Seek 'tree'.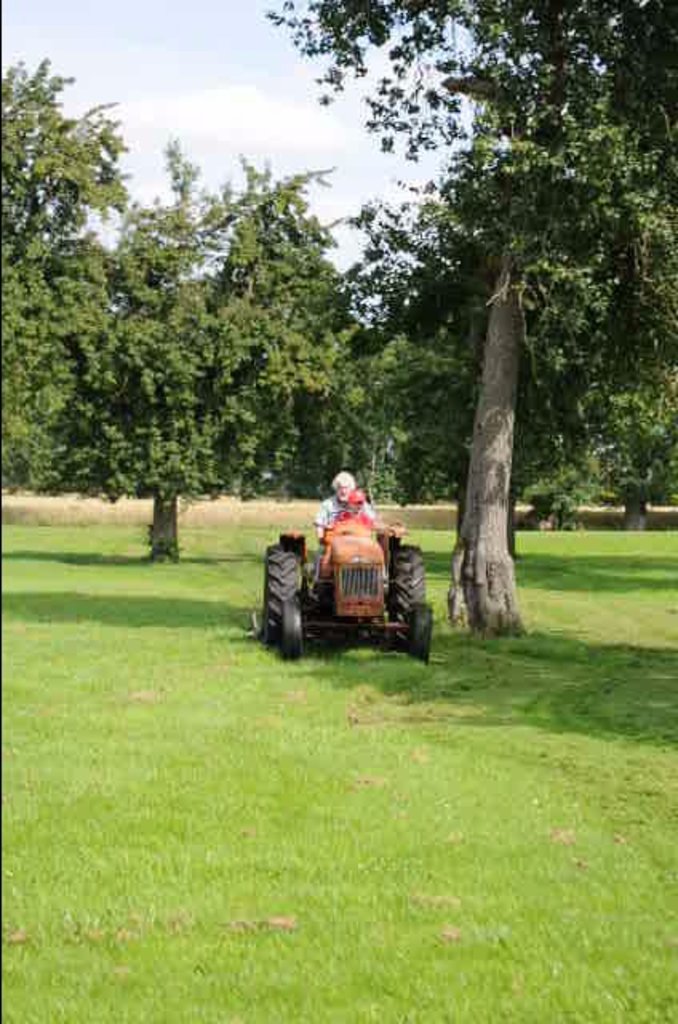
(x1=0, y1=46, x2=139, y2=490).
